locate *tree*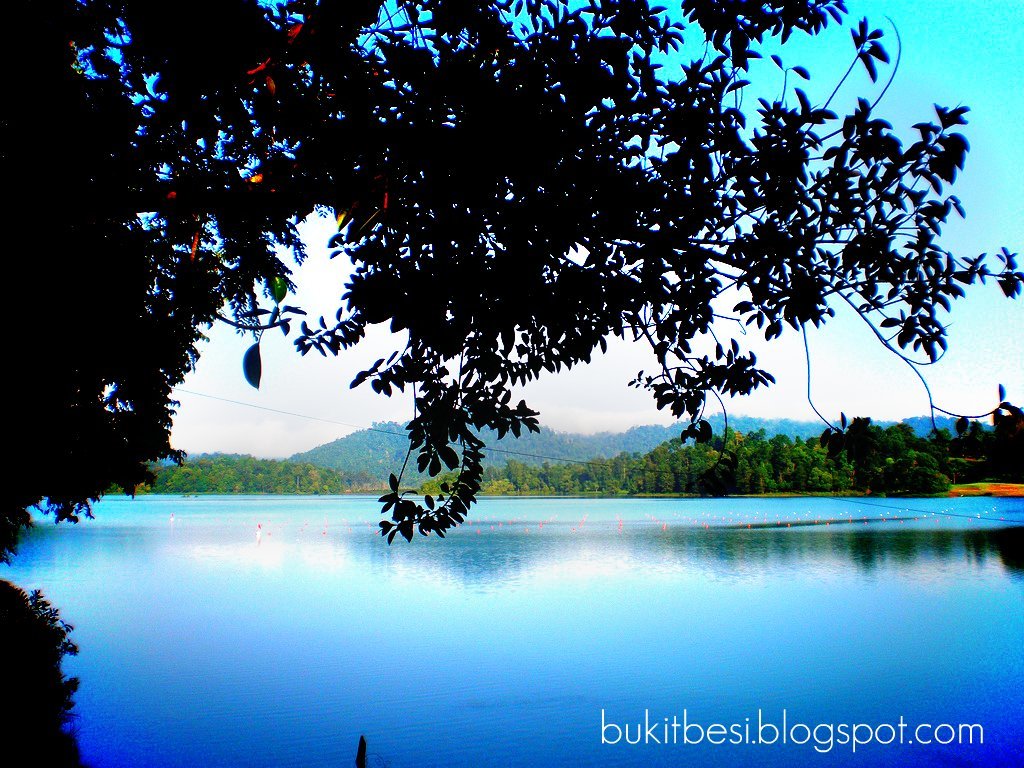
<region>0, 0, 1023, 562</region>
